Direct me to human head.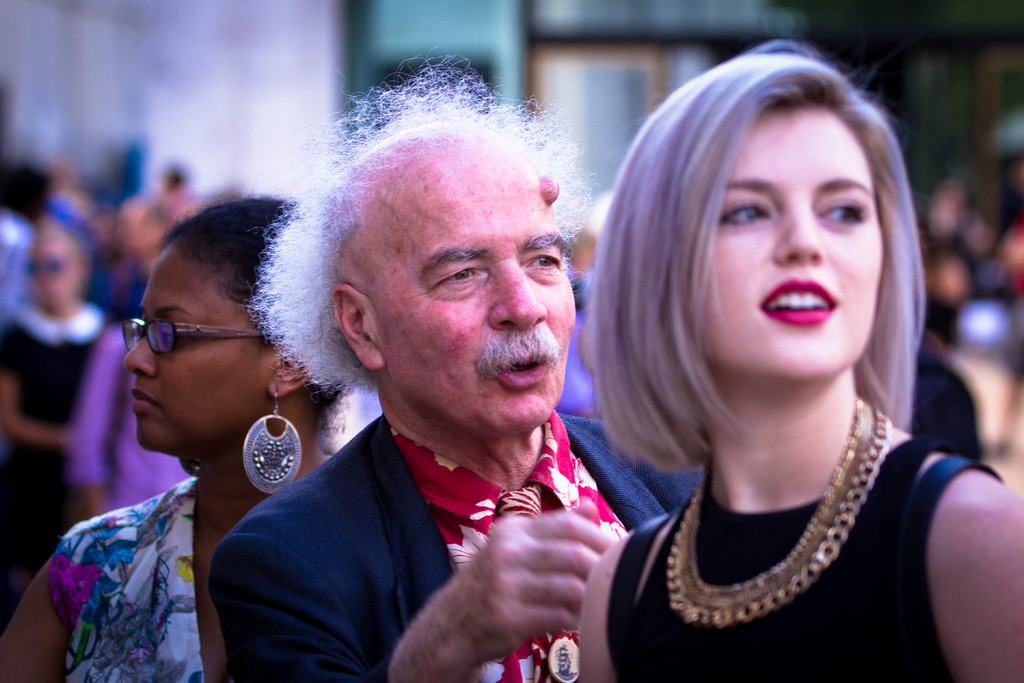
Direction: bbox=[237, 44, 600, 441].
